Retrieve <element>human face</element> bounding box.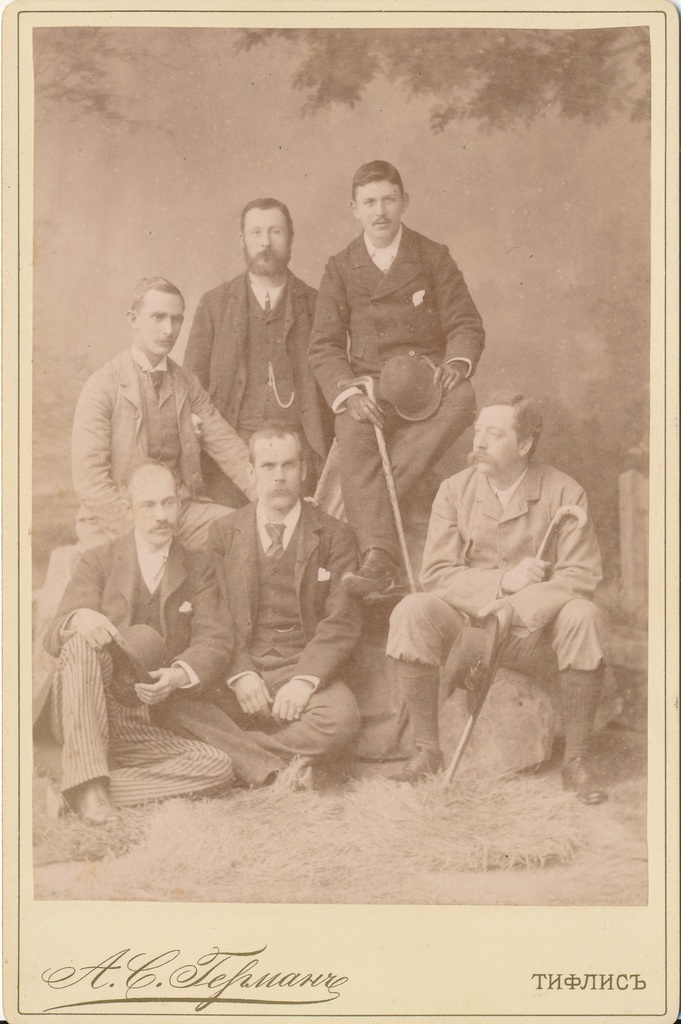
Bounding box: (133,472,177,543).
